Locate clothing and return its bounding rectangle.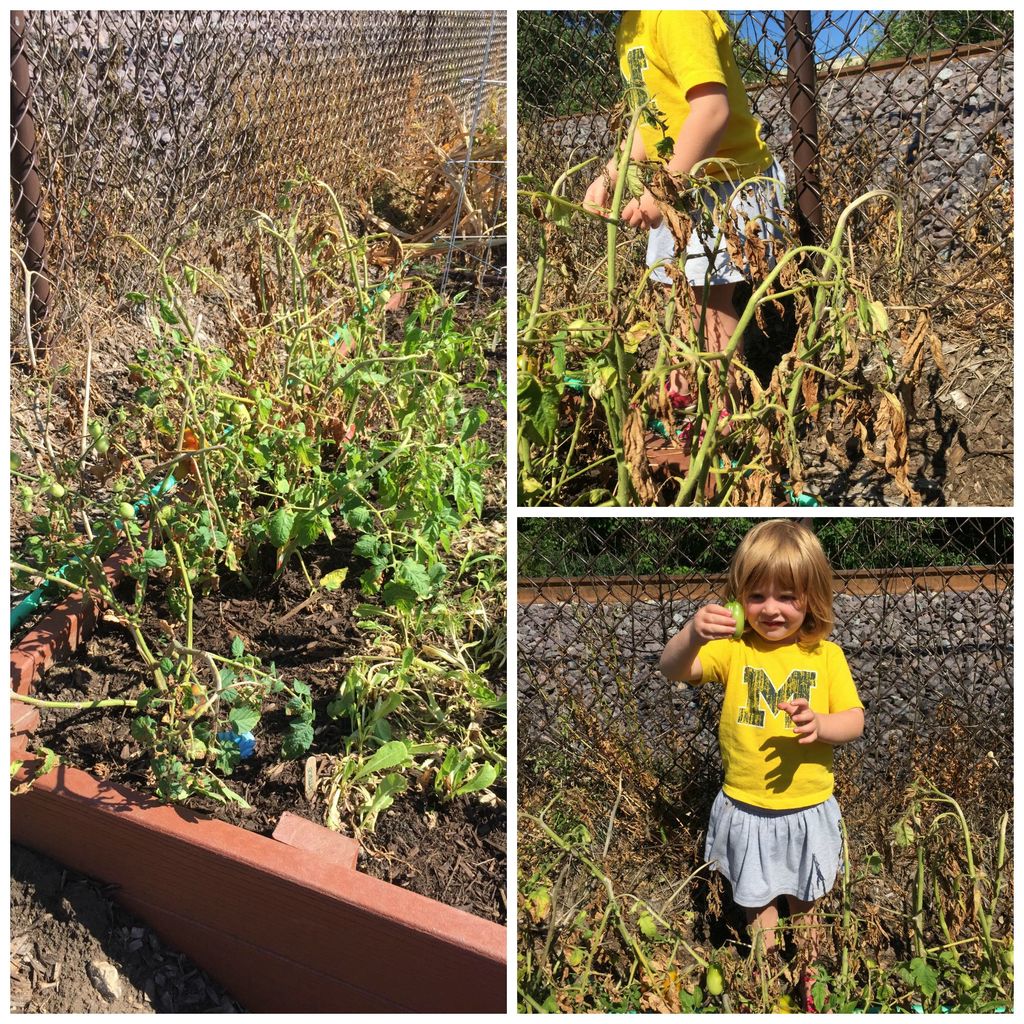
616,9,795,284.
